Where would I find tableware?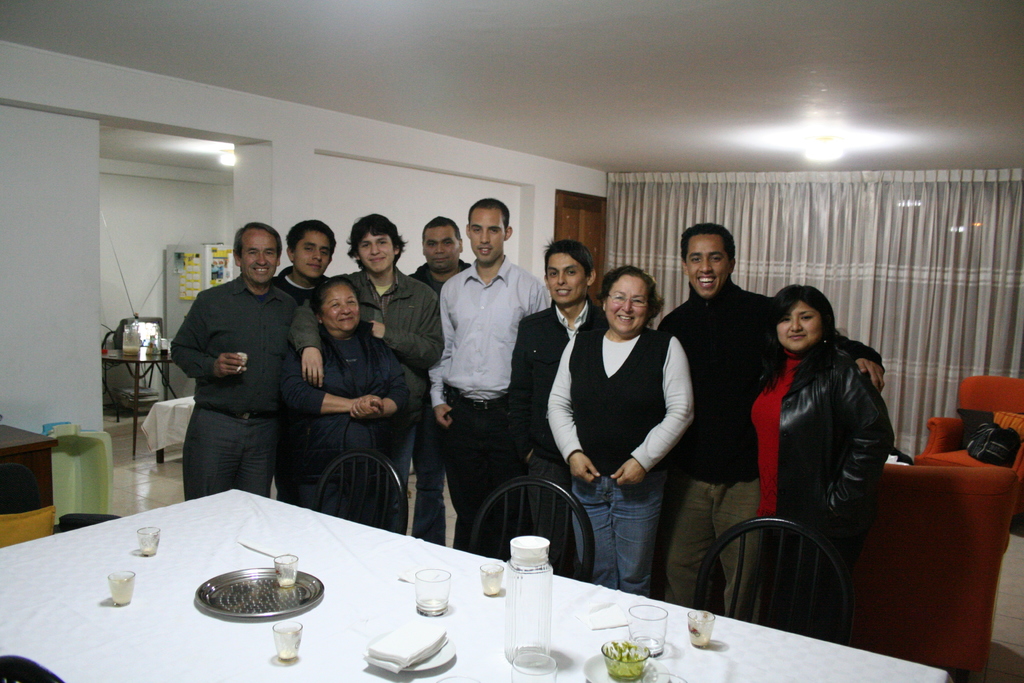
At pyautogui.locateOnScreen(628, 602, 671, 655).
